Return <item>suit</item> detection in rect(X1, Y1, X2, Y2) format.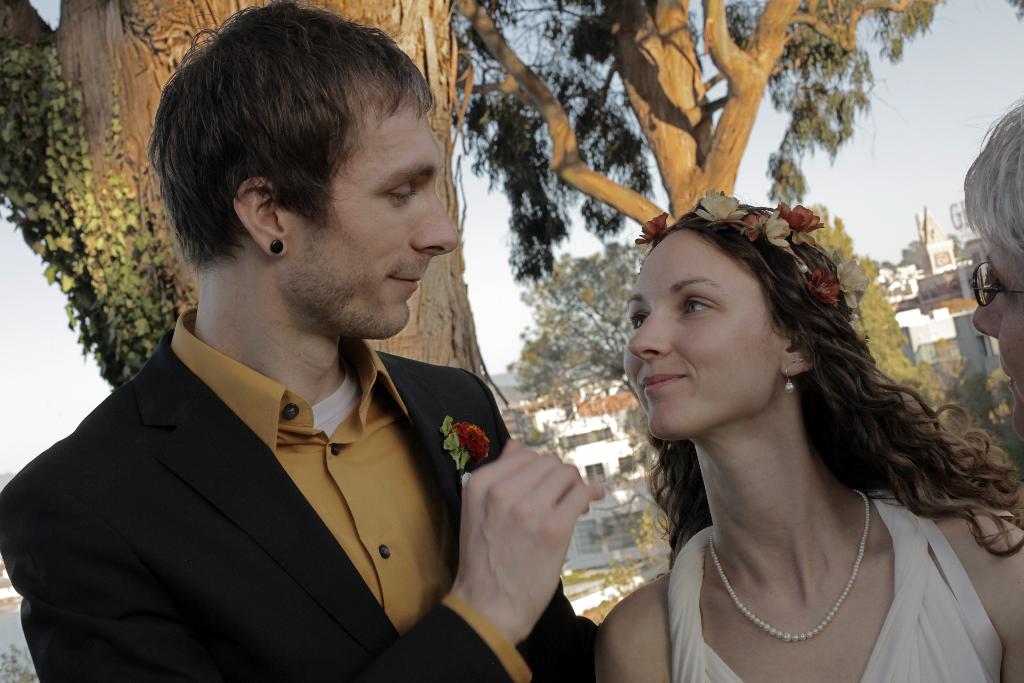
rect(13, 247, 553, 675).
